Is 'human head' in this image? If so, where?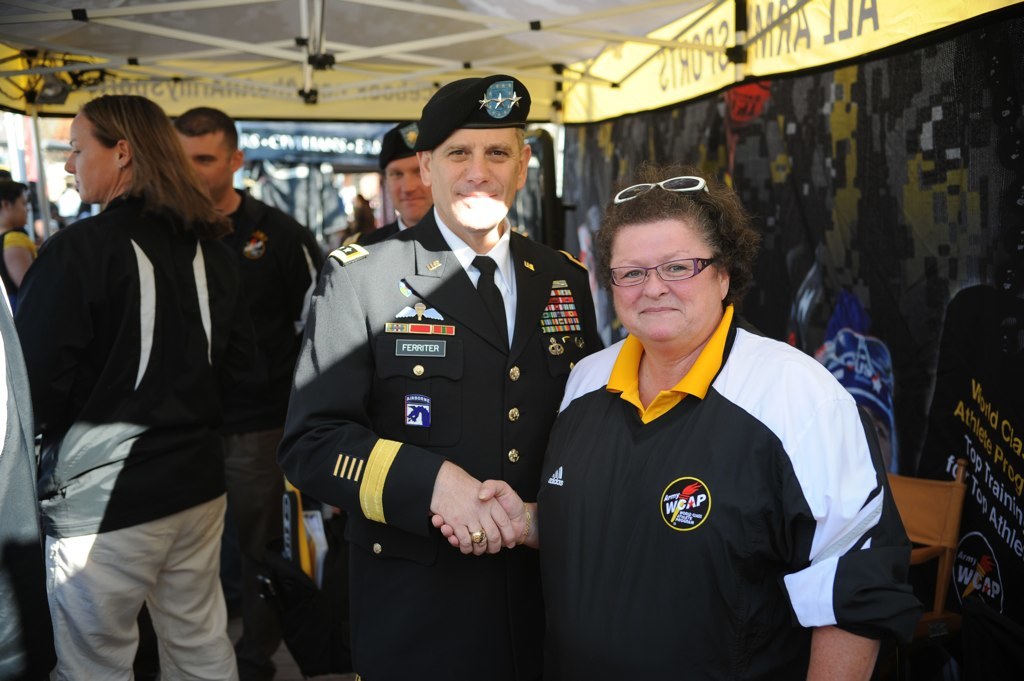
Yes, at (378,120,435,225).
